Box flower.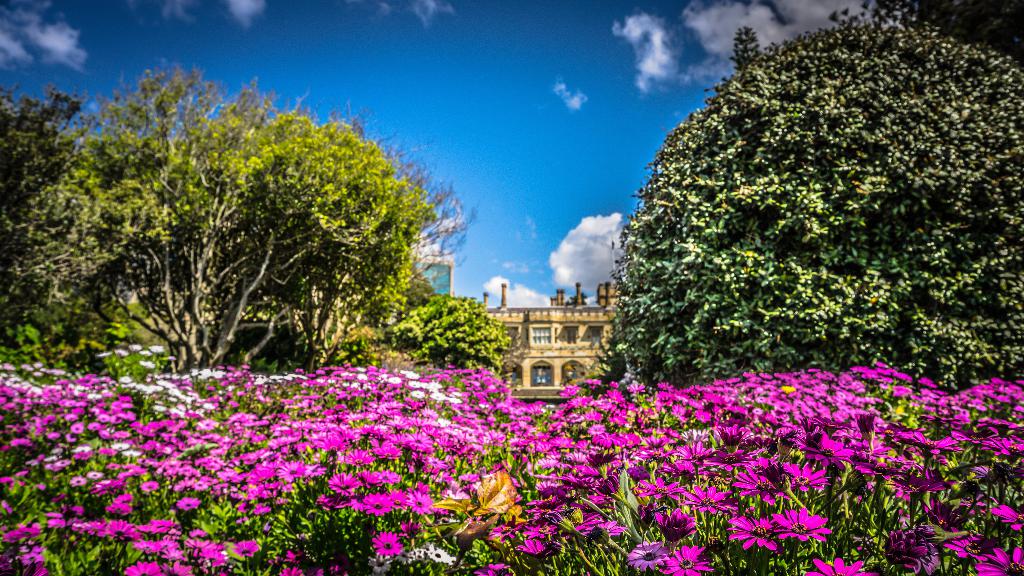
<region>774, 504, 842, 556</region>.
